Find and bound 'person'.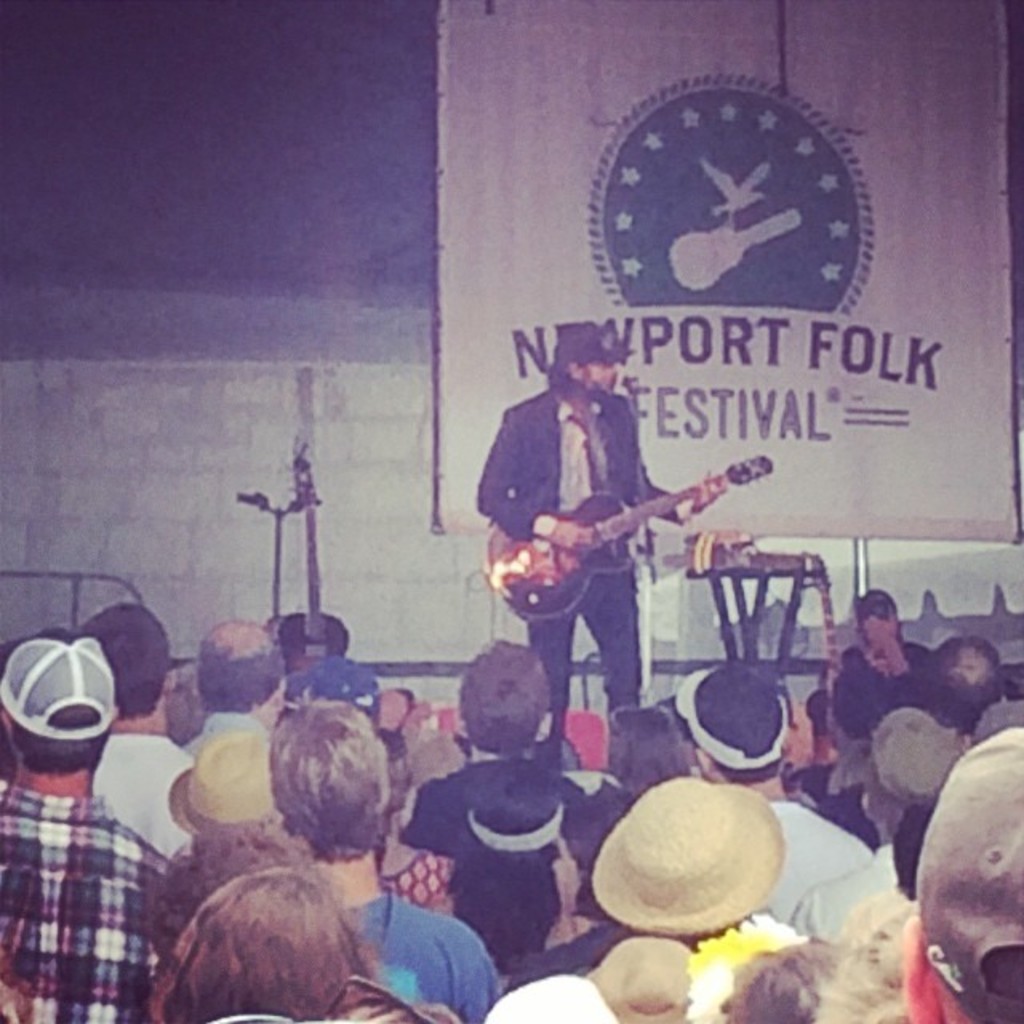
Bound: l=498, t=317, r=726, b=802.
